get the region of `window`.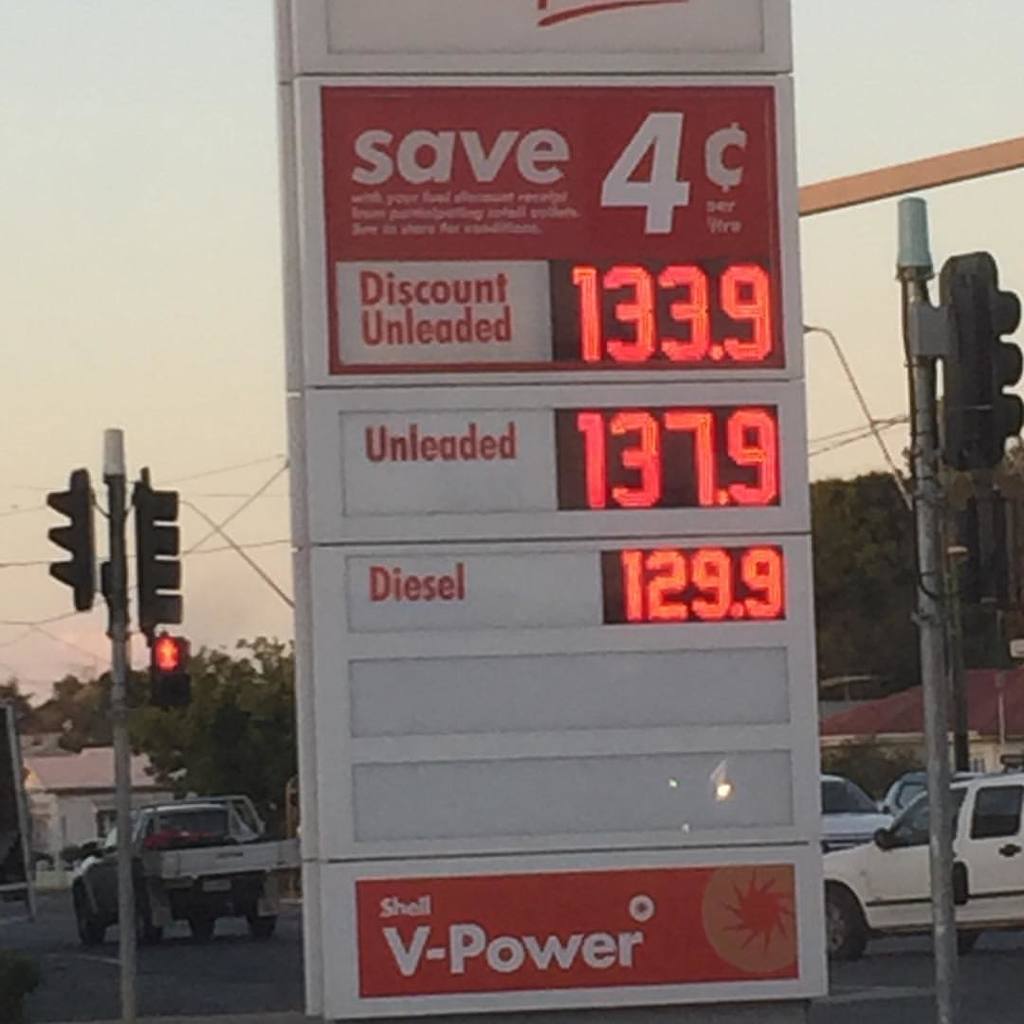
<bbox>968, 777, 1023, 847</bbox>.
